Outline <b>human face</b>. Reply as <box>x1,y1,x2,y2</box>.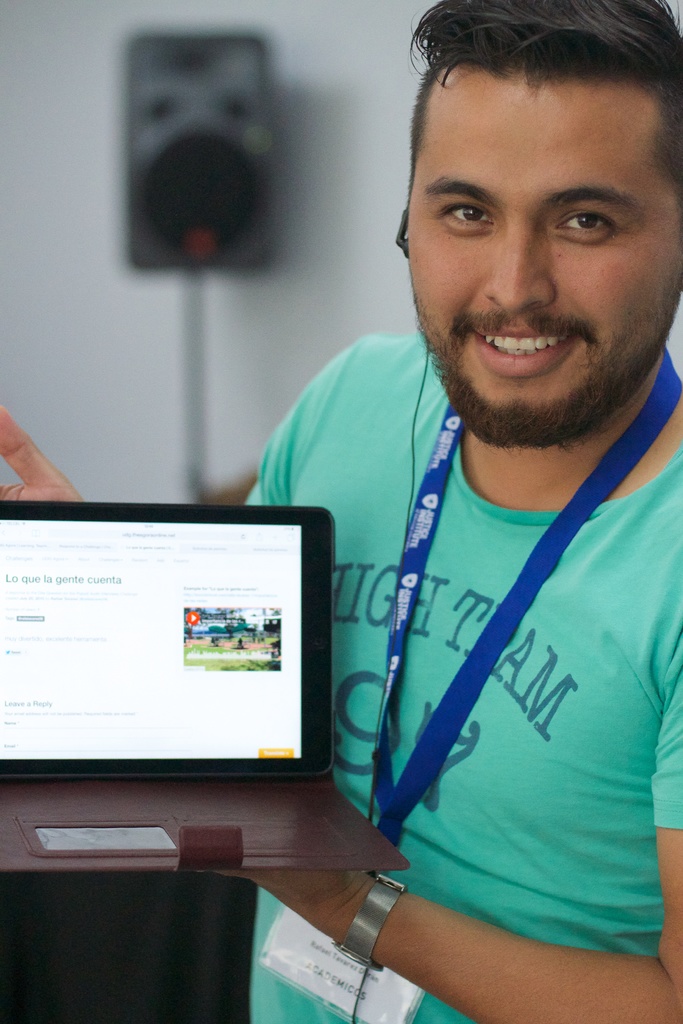
<box>407,68,682,440</box>.
